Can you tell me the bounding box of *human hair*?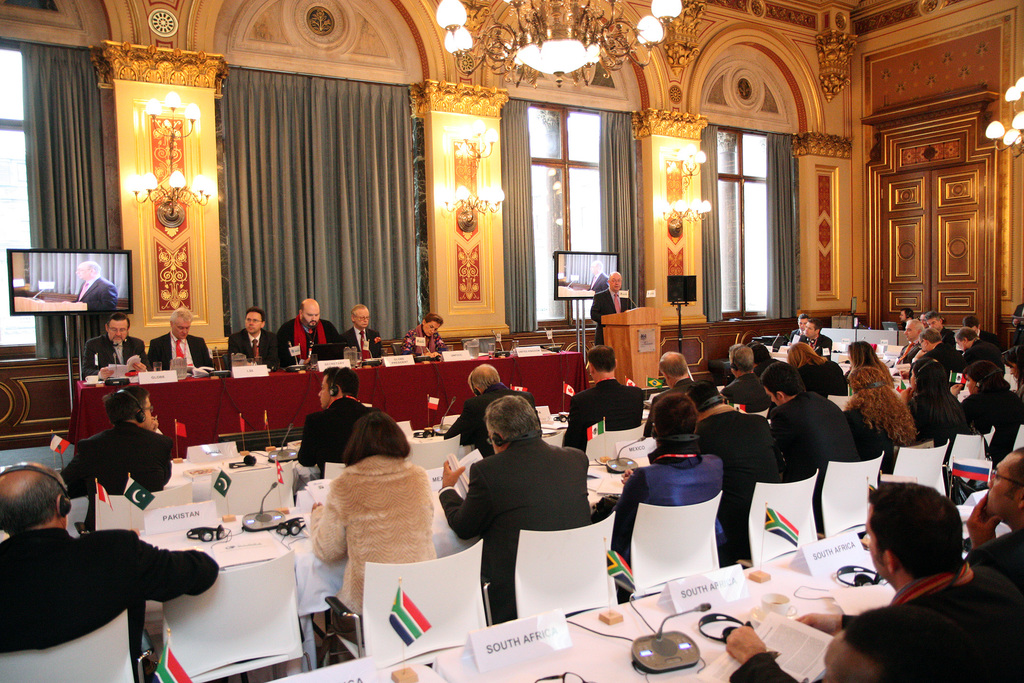
rect(0, 458, 67, 537).
